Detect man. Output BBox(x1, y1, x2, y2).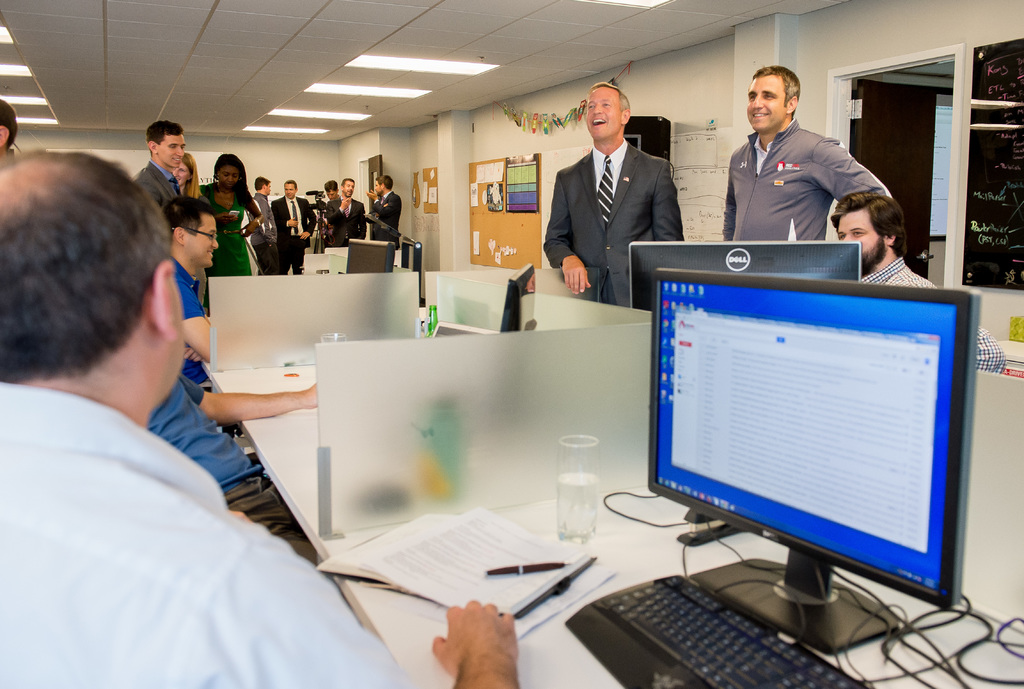
BBox(173, 191, 223, 386).
